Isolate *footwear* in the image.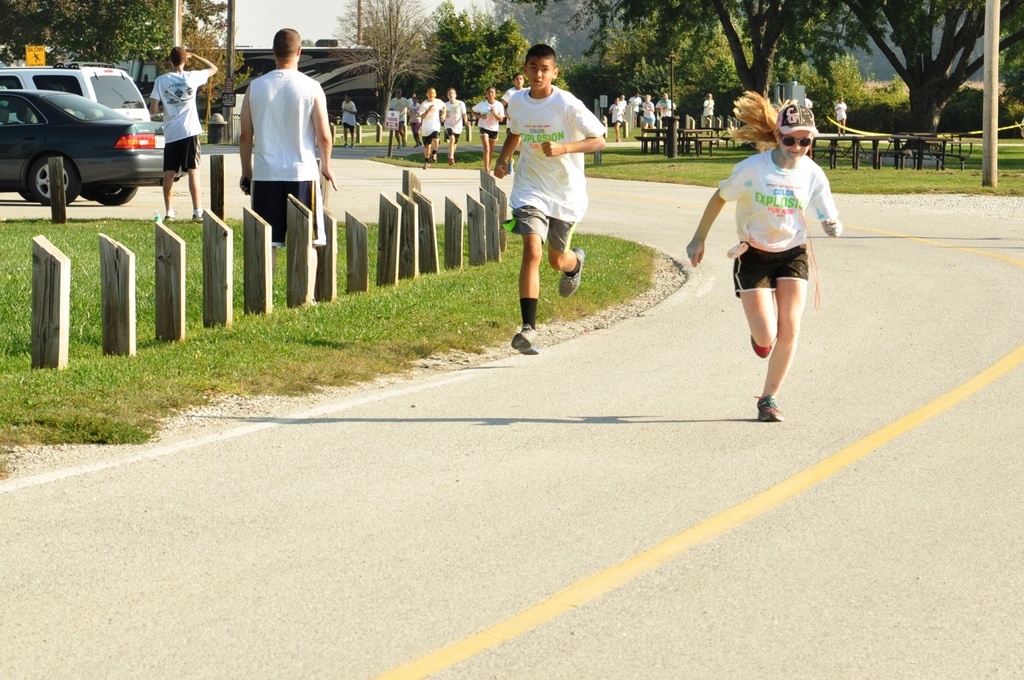
Isolated region: bbox=(448, 156, 457, 166).
